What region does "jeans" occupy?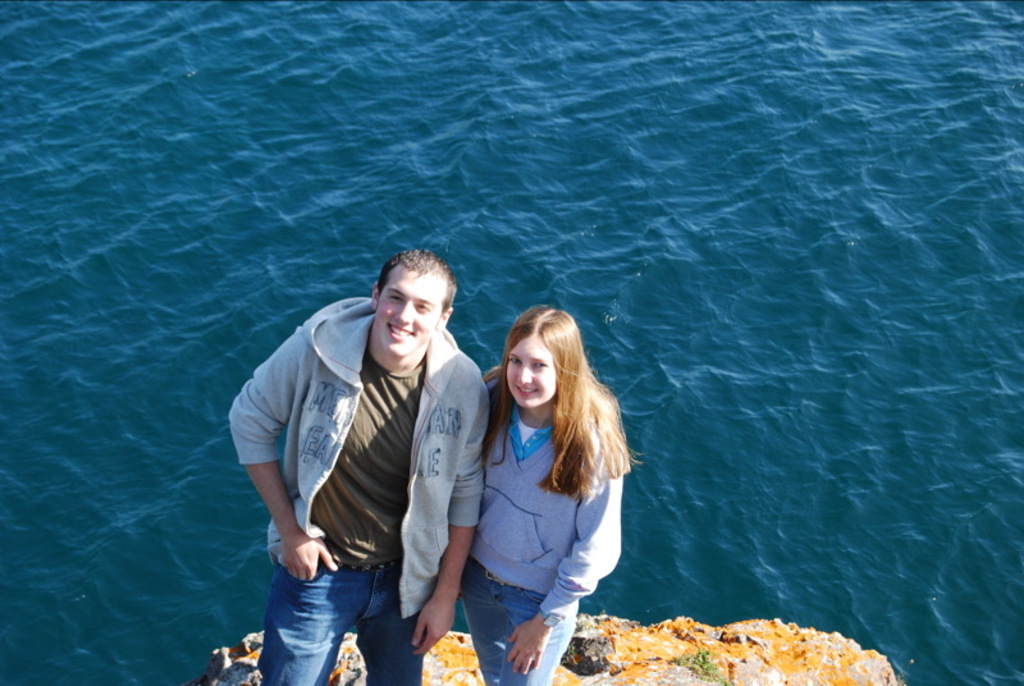
bbox=(465, 555, 581, 685).
